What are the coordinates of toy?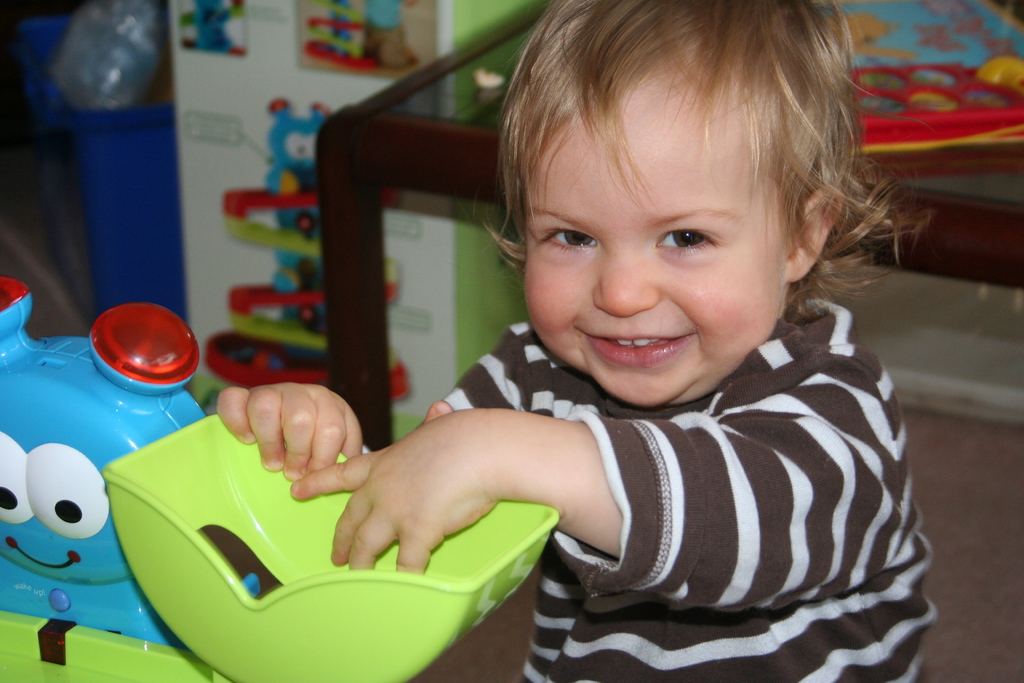
x1=0 y1=419 x2=564 y2=682.
